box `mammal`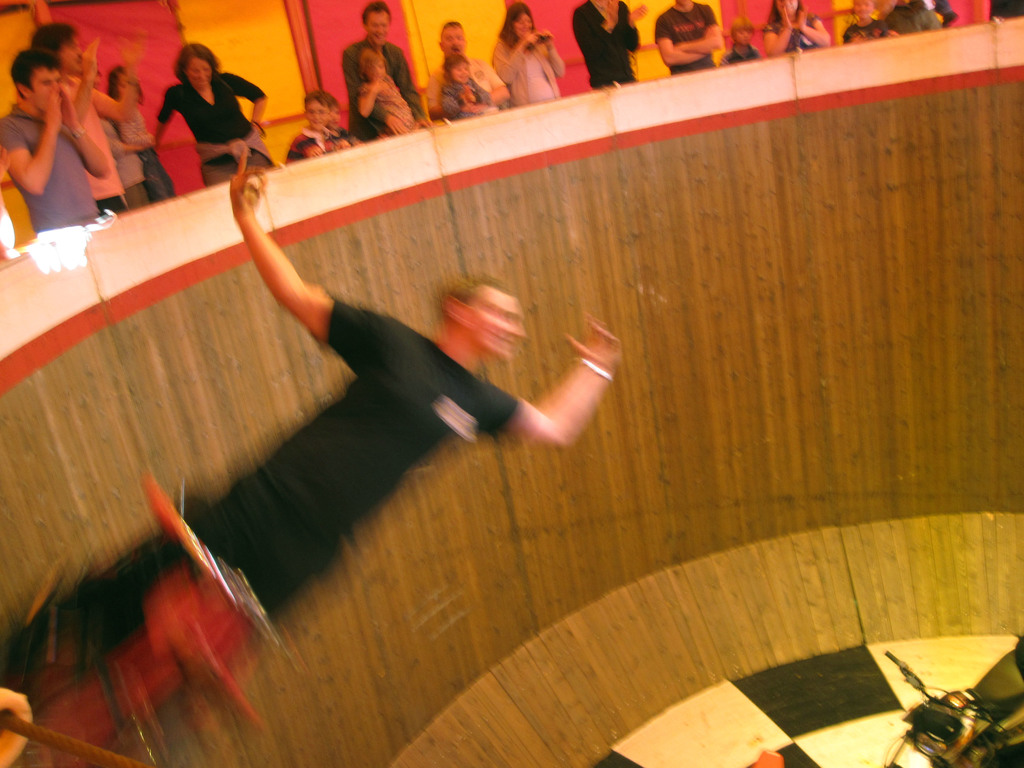
select_region(765, 0, 829, 52)
